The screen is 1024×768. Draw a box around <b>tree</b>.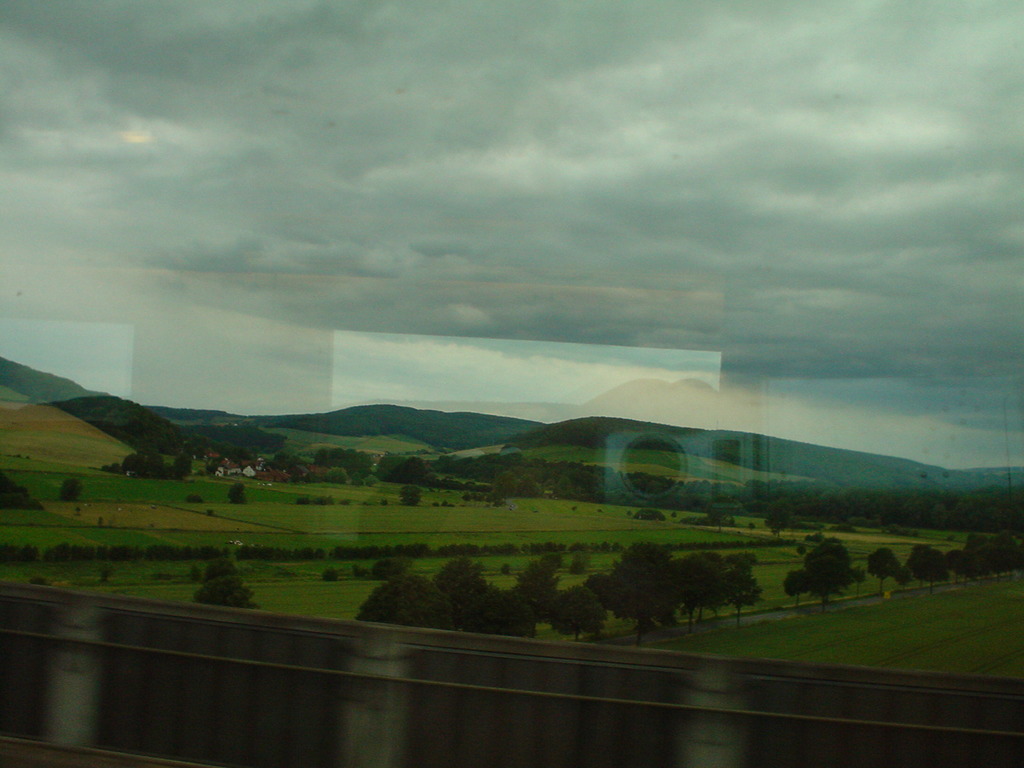
bbox=(765, 500, 799, 537).
